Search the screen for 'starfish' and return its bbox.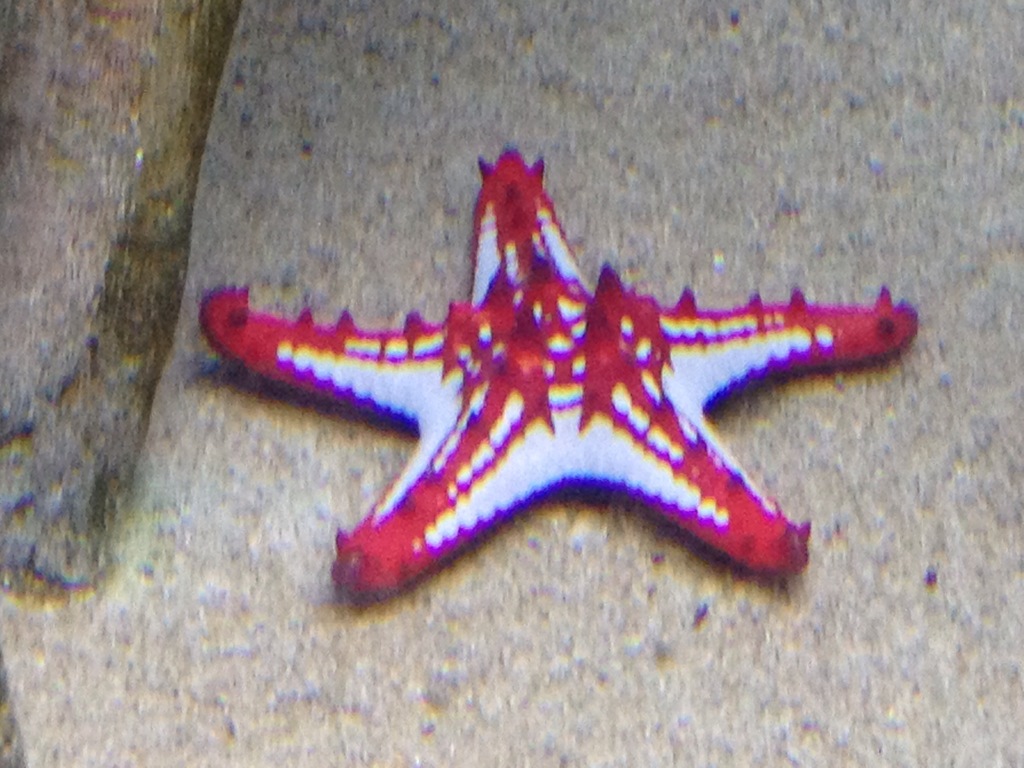
Found: box(204, 145, 918, 596).
